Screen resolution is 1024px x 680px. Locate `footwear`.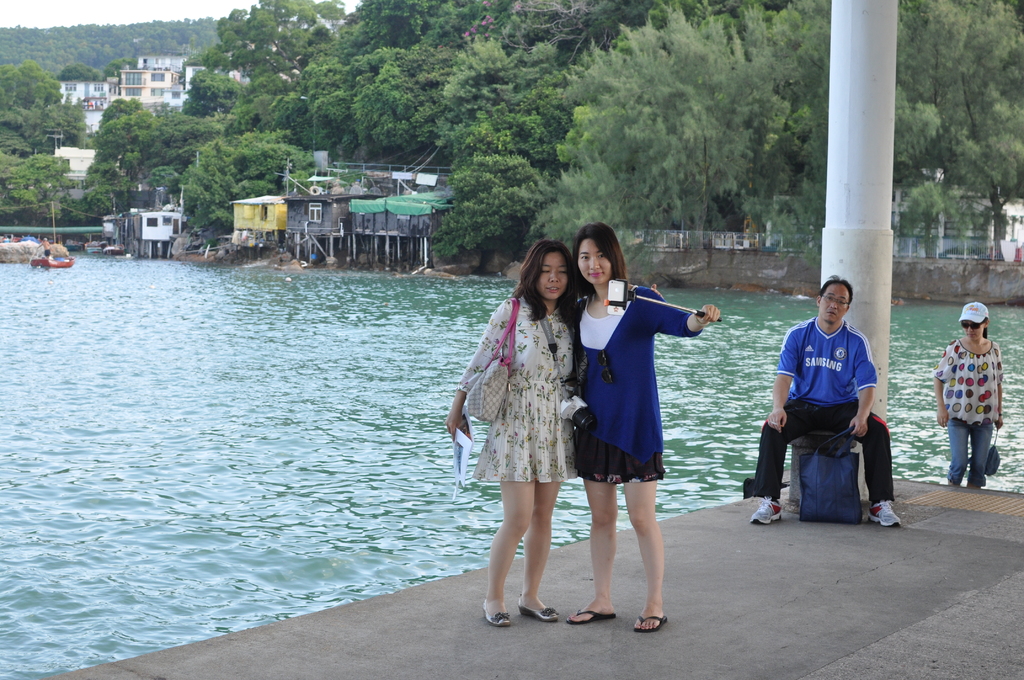
region(862, 495, 902, 527).
